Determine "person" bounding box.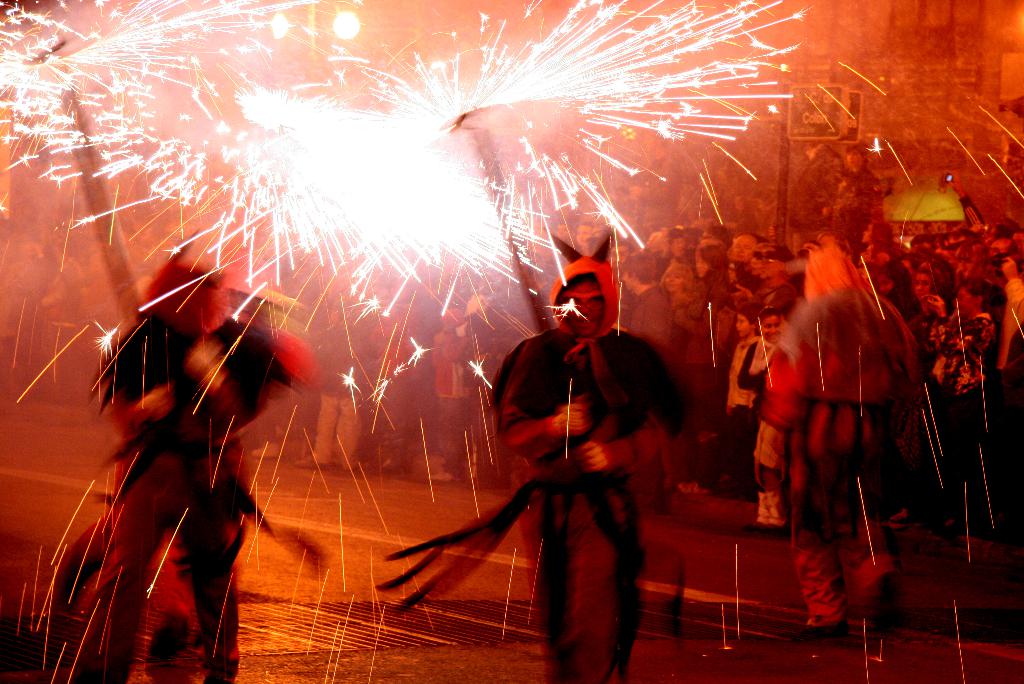
Determined: 409:227:685:663.
